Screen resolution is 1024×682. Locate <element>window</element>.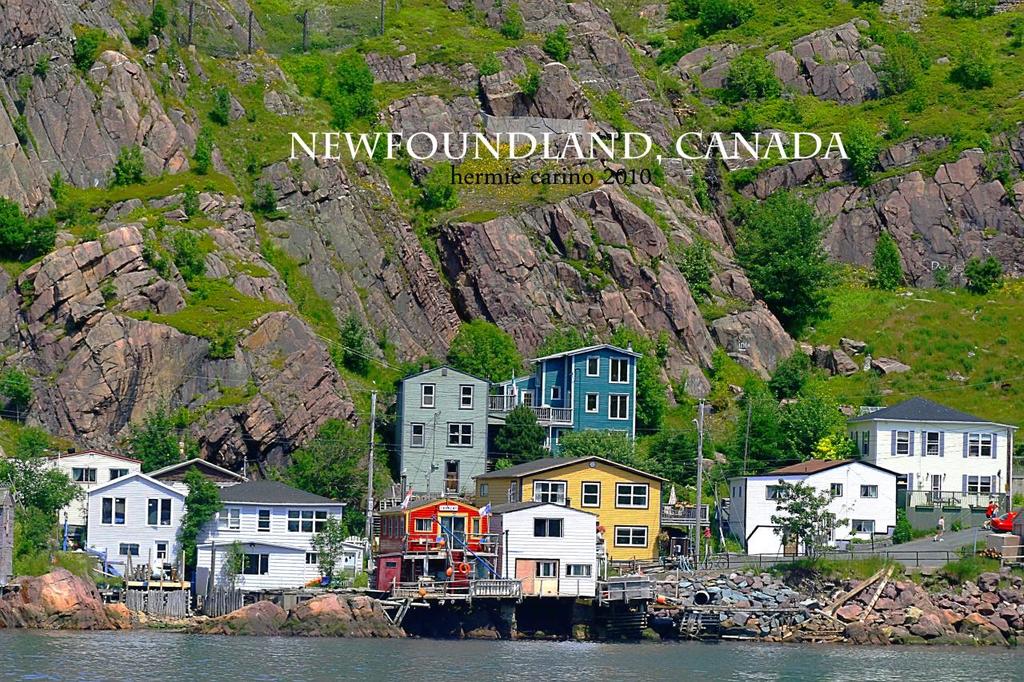
{"x1": 588, "y1": 357, "x2": 598, "y2": 374}.
